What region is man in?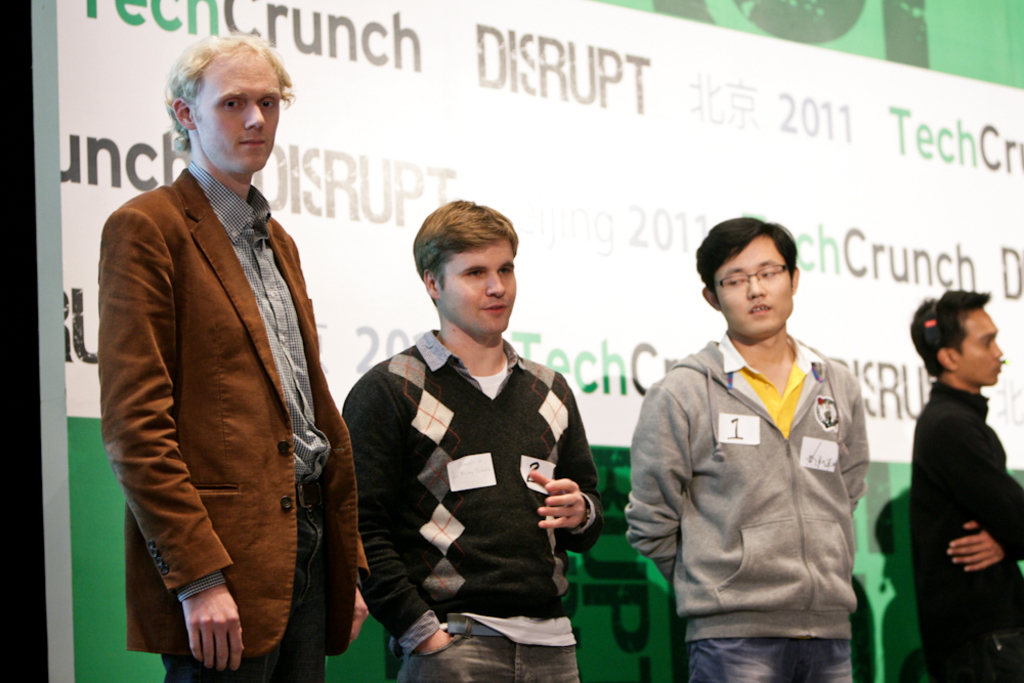
pyautogui.locateOnScreen(900, 289, 1023, 682).
